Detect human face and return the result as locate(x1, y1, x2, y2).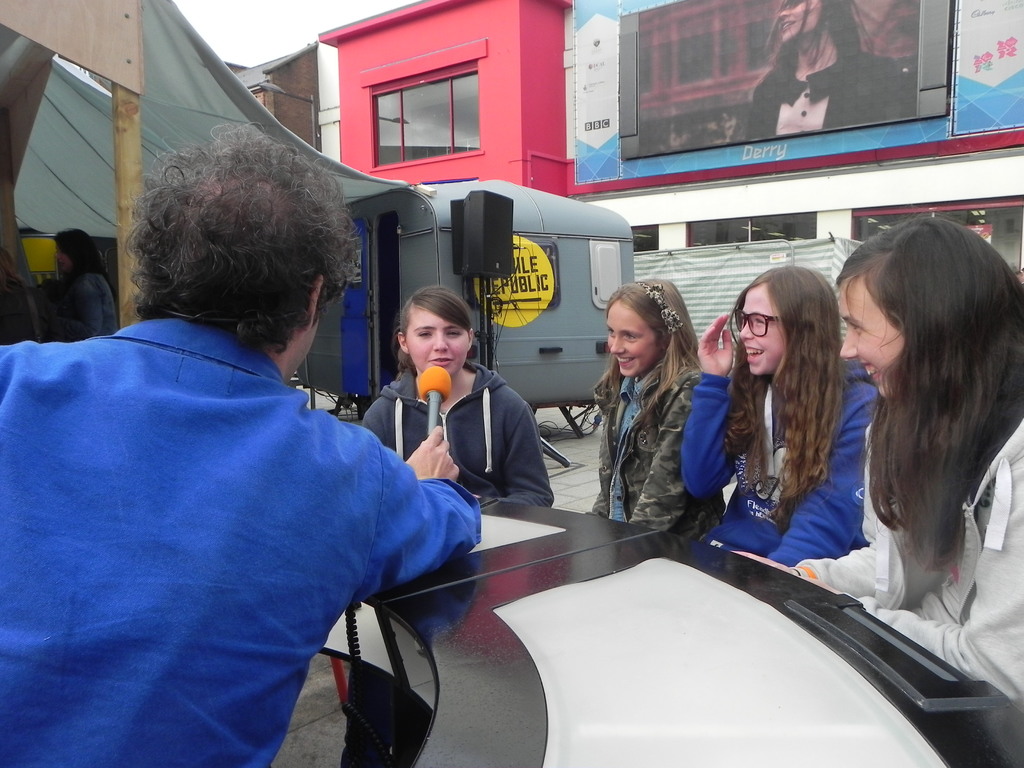
locate(404, 312, 468, 378).
